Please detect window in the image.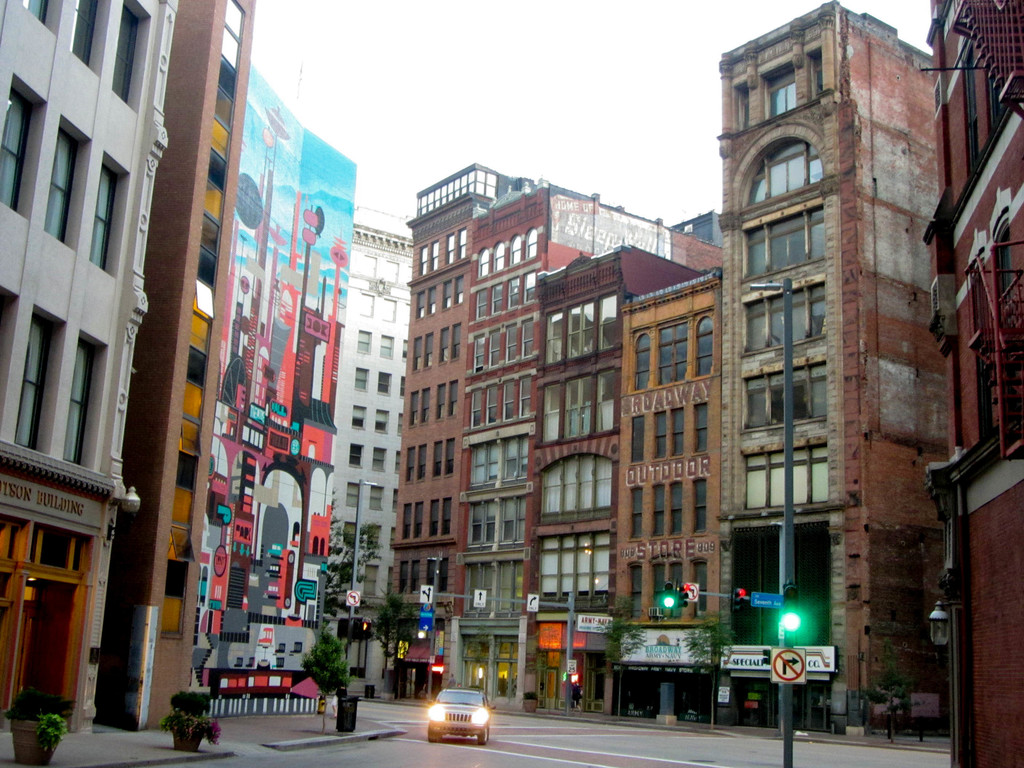
detection(486, 327, 501, 368).
